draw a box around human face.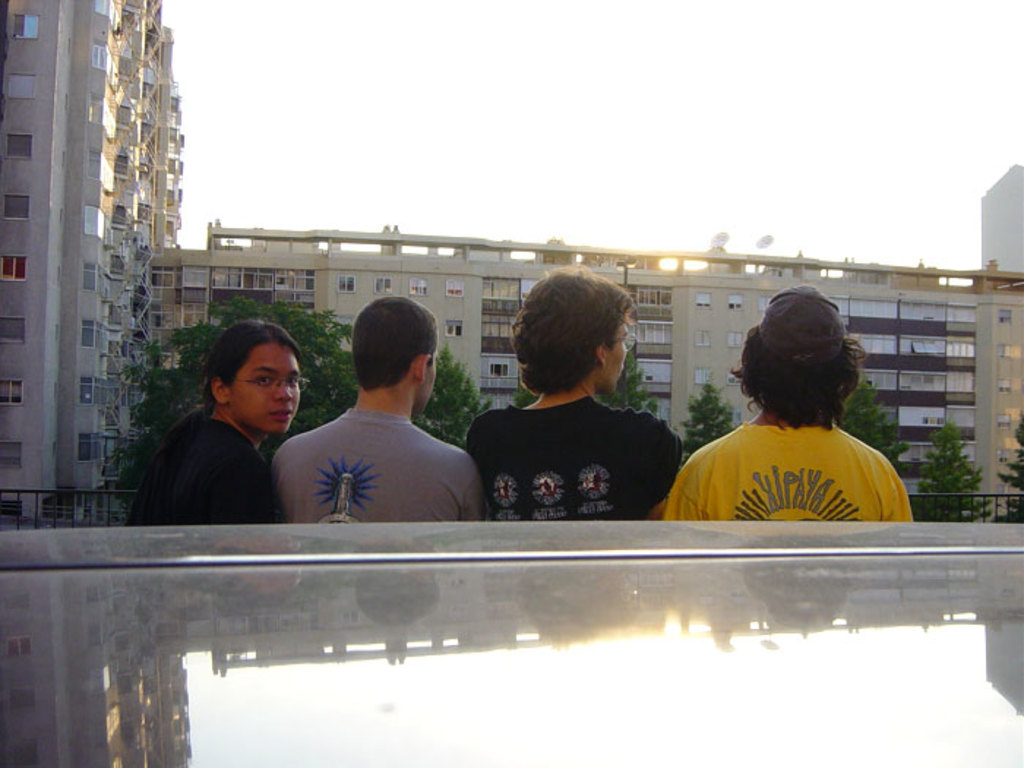
bbox=[427, 339, 443, 411].
